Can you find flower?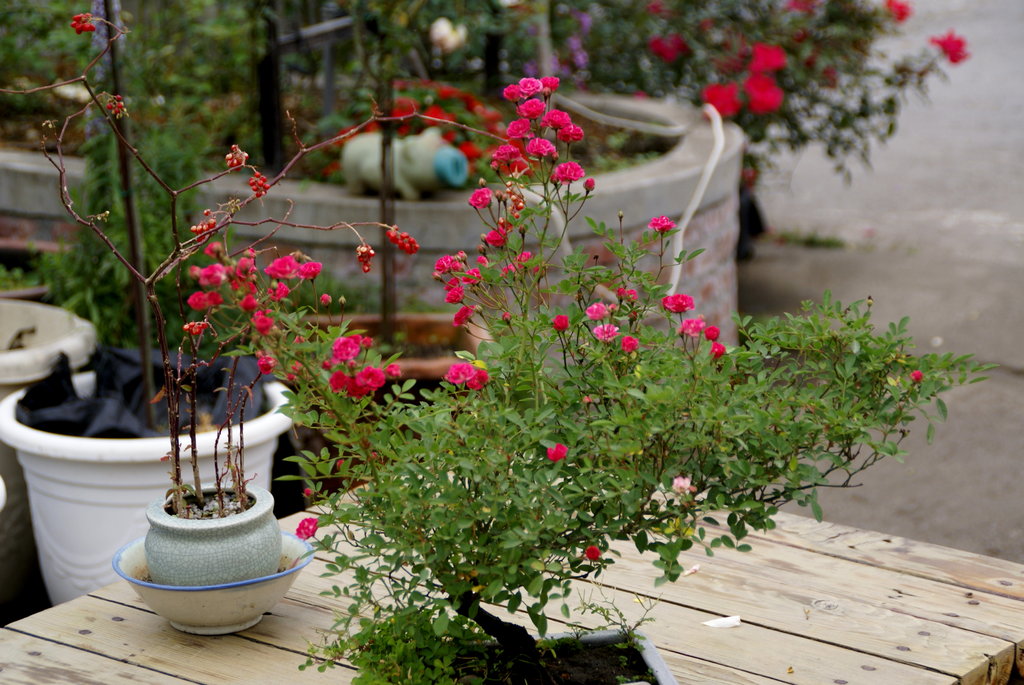
Yes, bounding box: left=586, top=542, right=601, bottom=563.
